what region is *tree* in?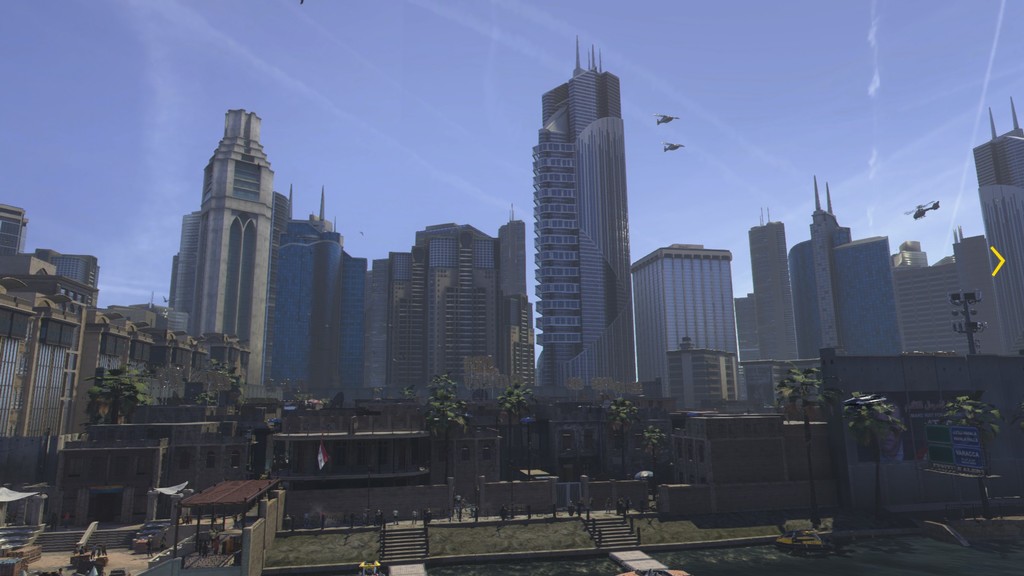
bbox=(945, 397, 1007, 518).
